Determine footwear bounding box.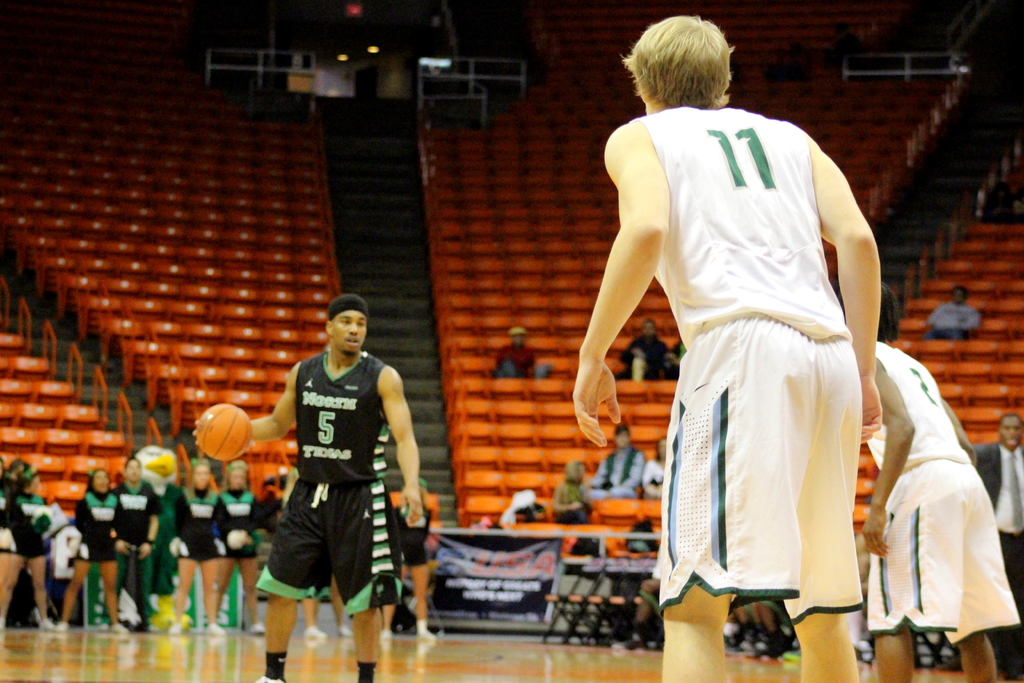
Determined: [left=381, top=625, right=390, bottom=638].
